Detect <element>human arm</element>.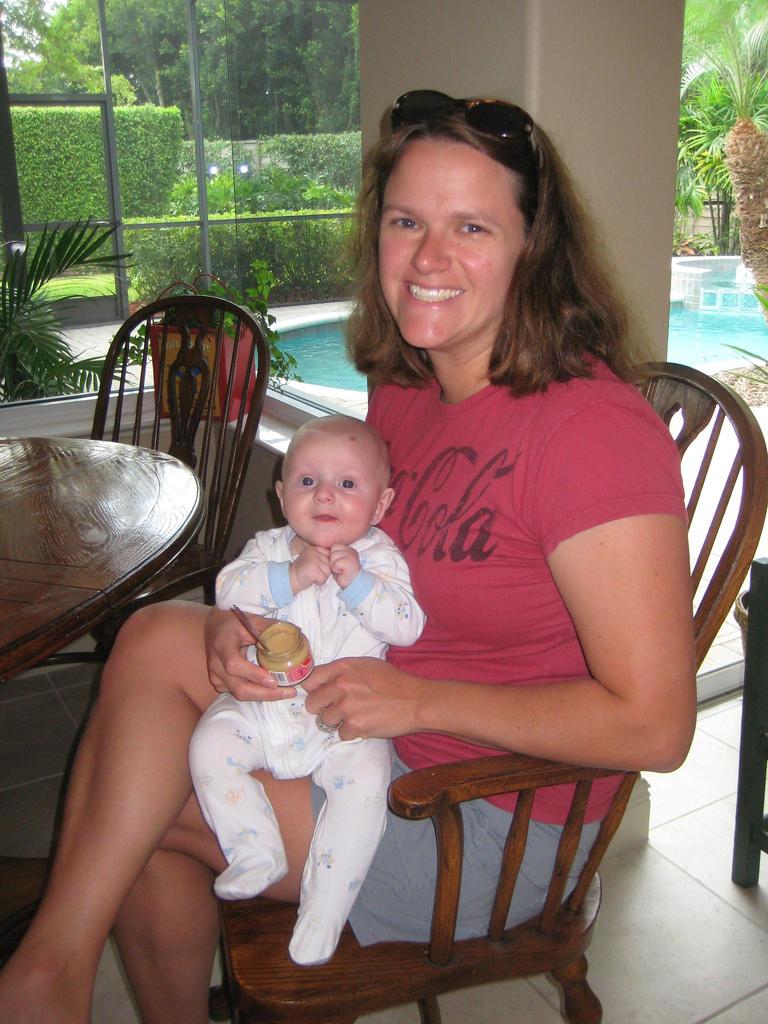
Detected at crop(326, 540, 445, 648).
